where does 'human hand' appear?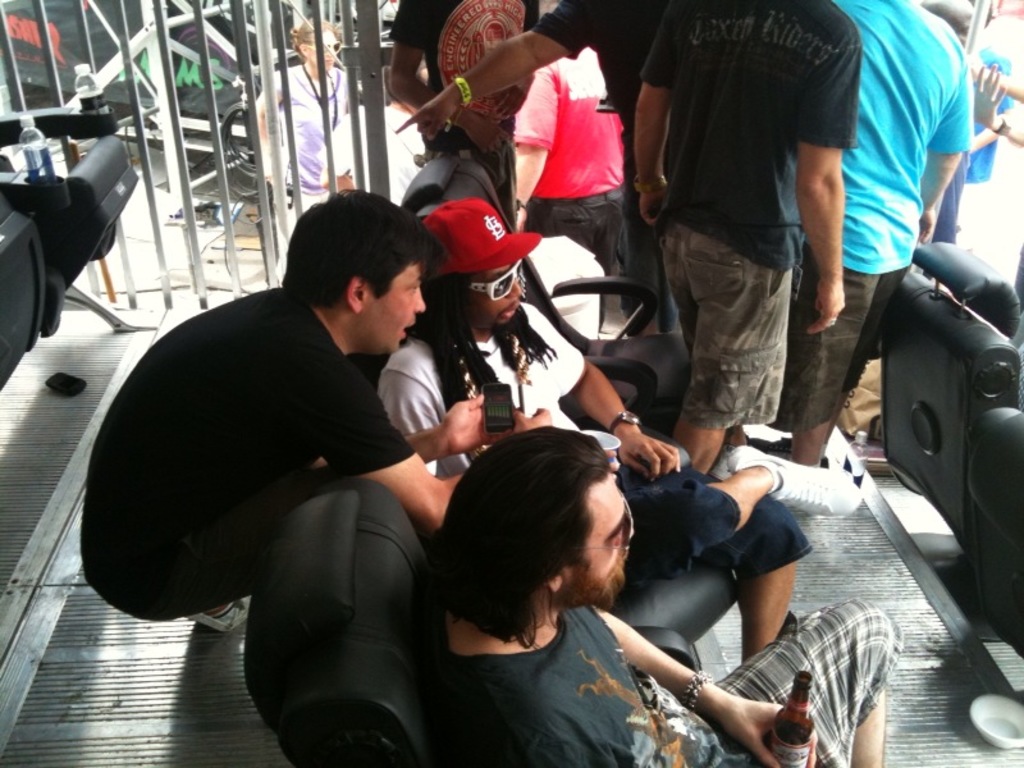
Appears at [left=516, top=201, right=529, bottom=237].
